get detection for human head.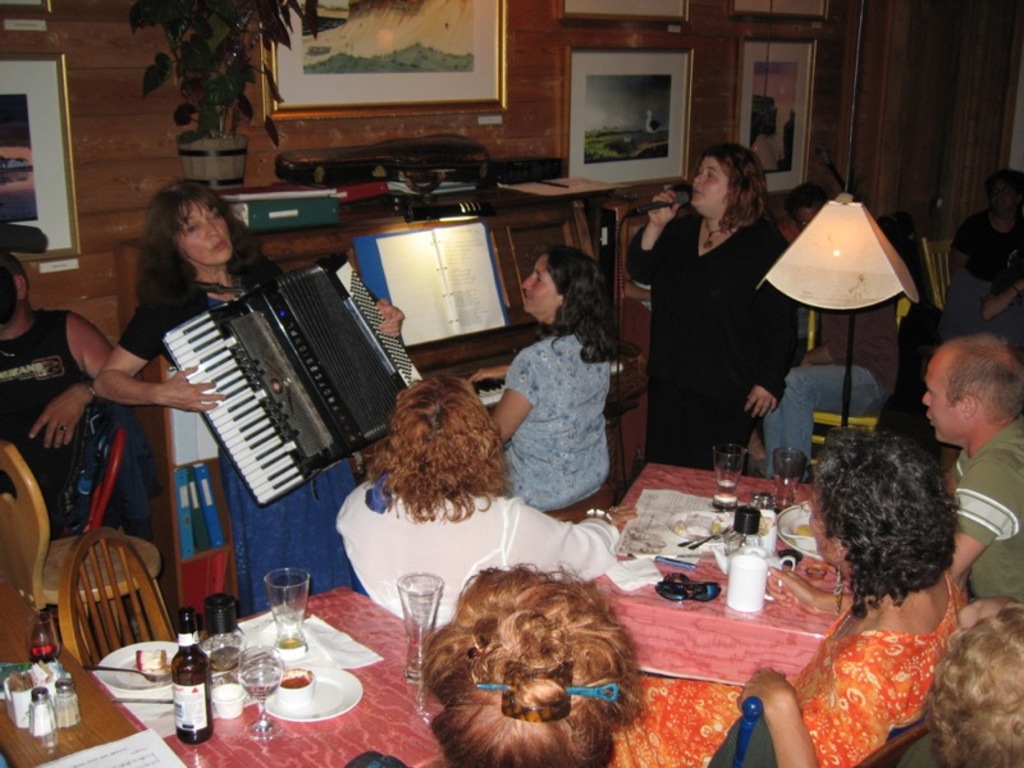
Detection: {"left": 689, "top": 143, "right": 765, "bottom": 220}.
